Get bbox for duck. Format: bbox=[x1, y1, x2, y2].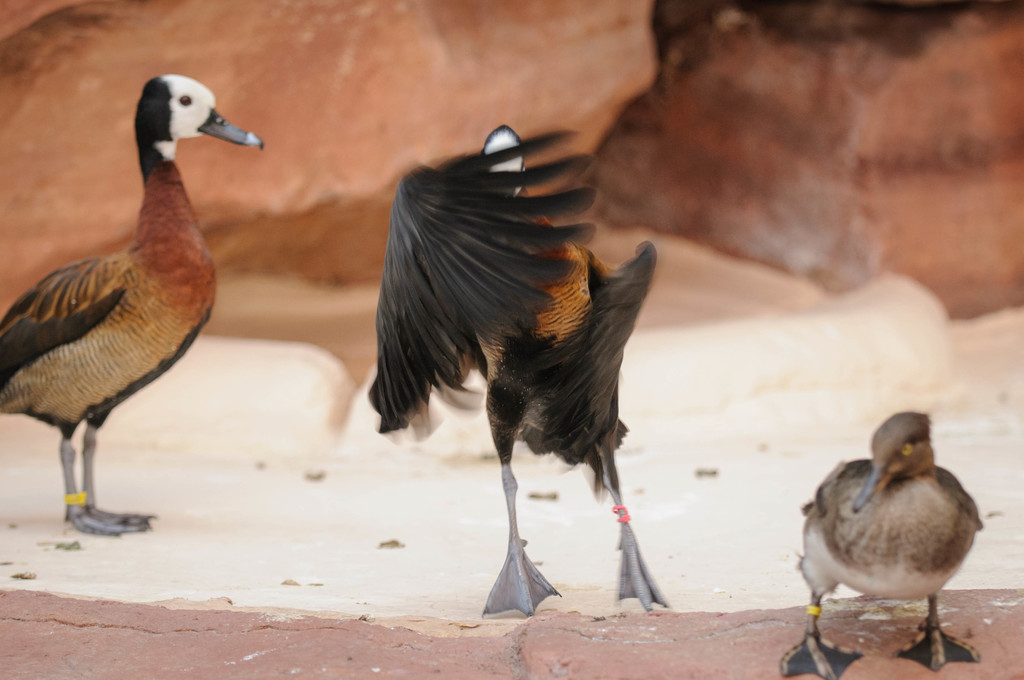
bbox=[800, 414, 991, 647].
